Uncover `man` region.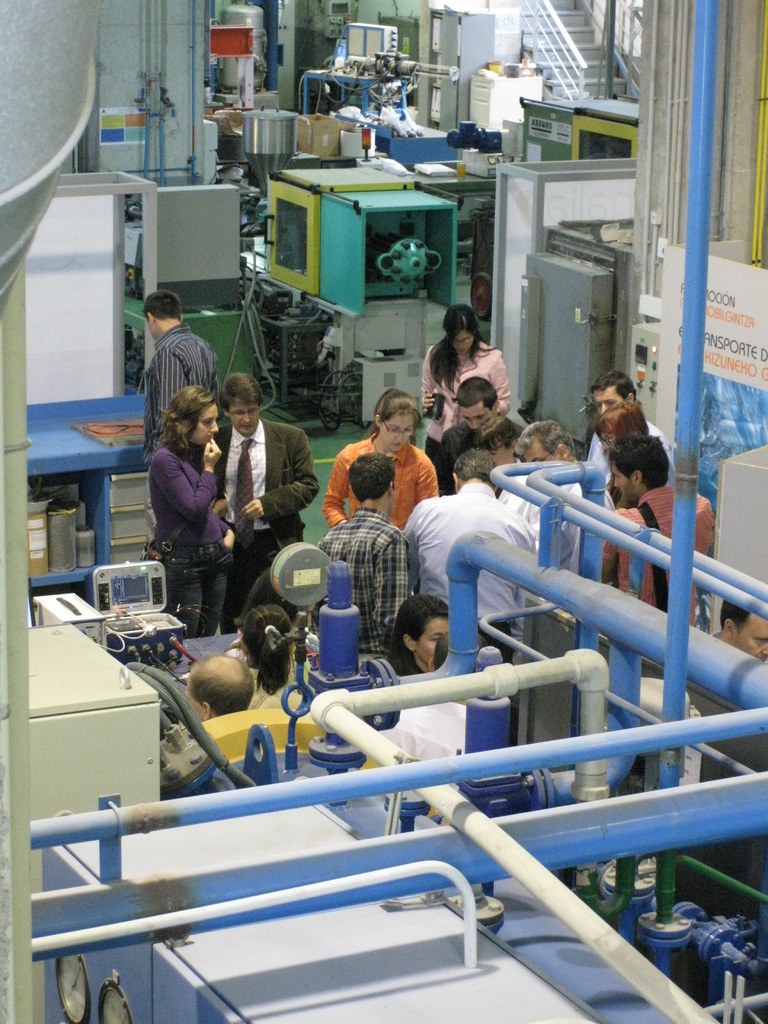
Uncovered: <region>220, 371, 323, 638</region>.
